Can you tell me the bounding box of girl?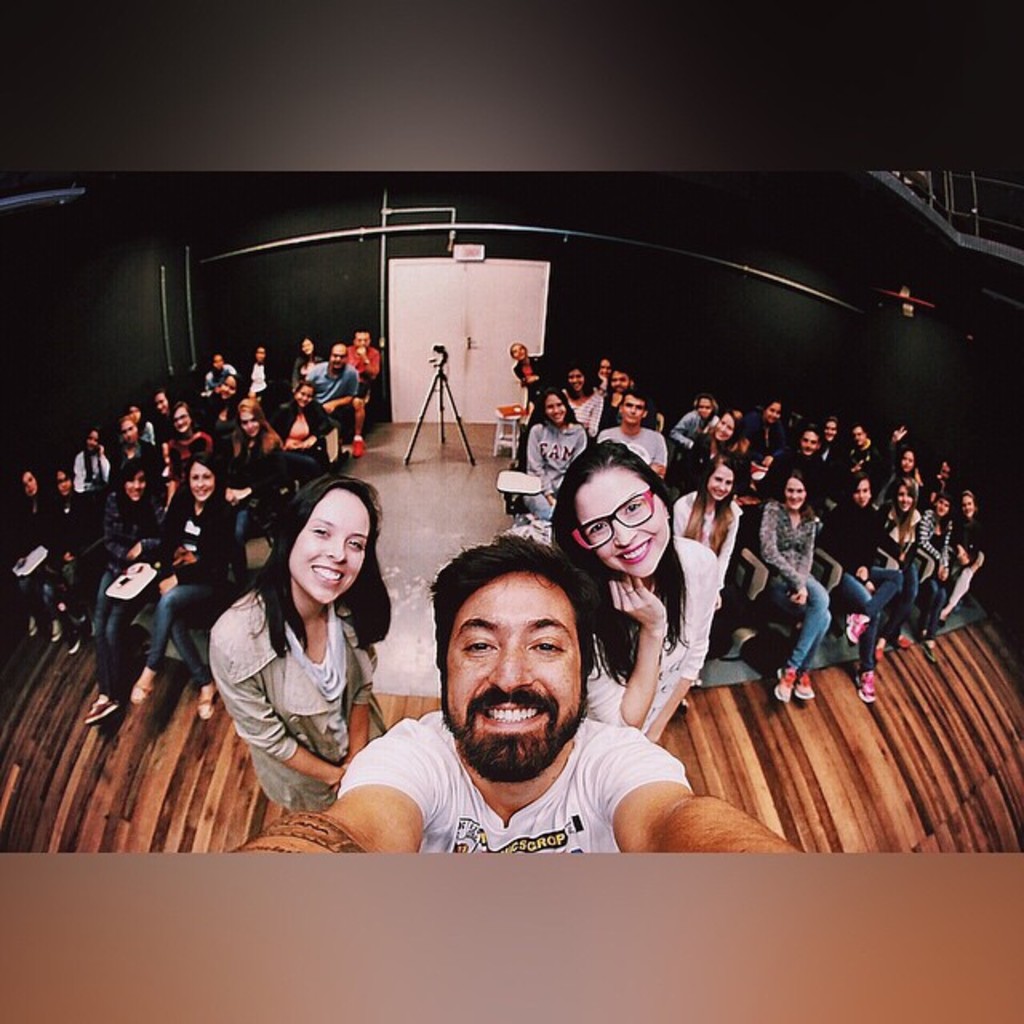
select_region(758, 470, 829, 710).
